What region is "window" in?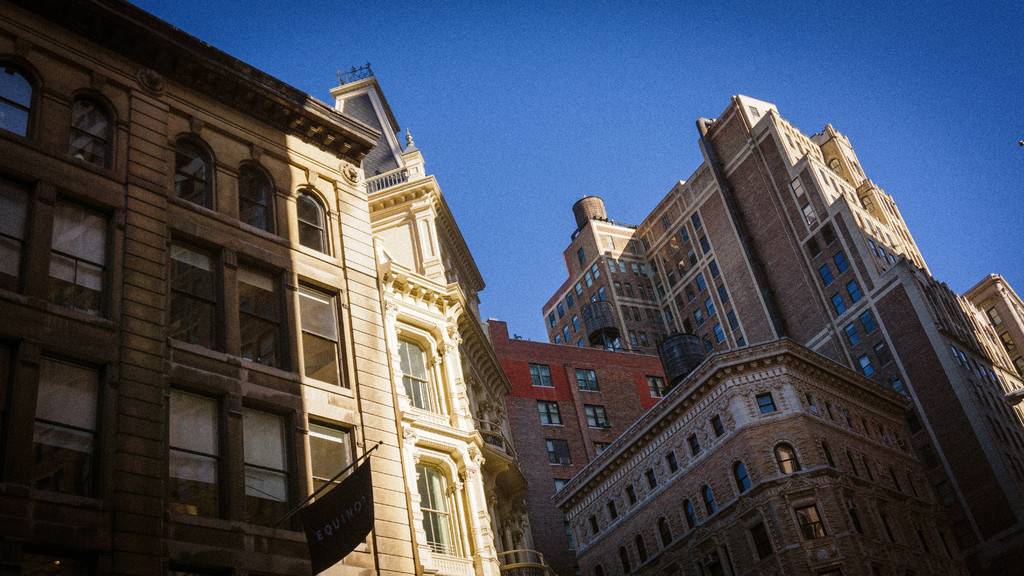
<region>636, 285, 648, 298</region>.
